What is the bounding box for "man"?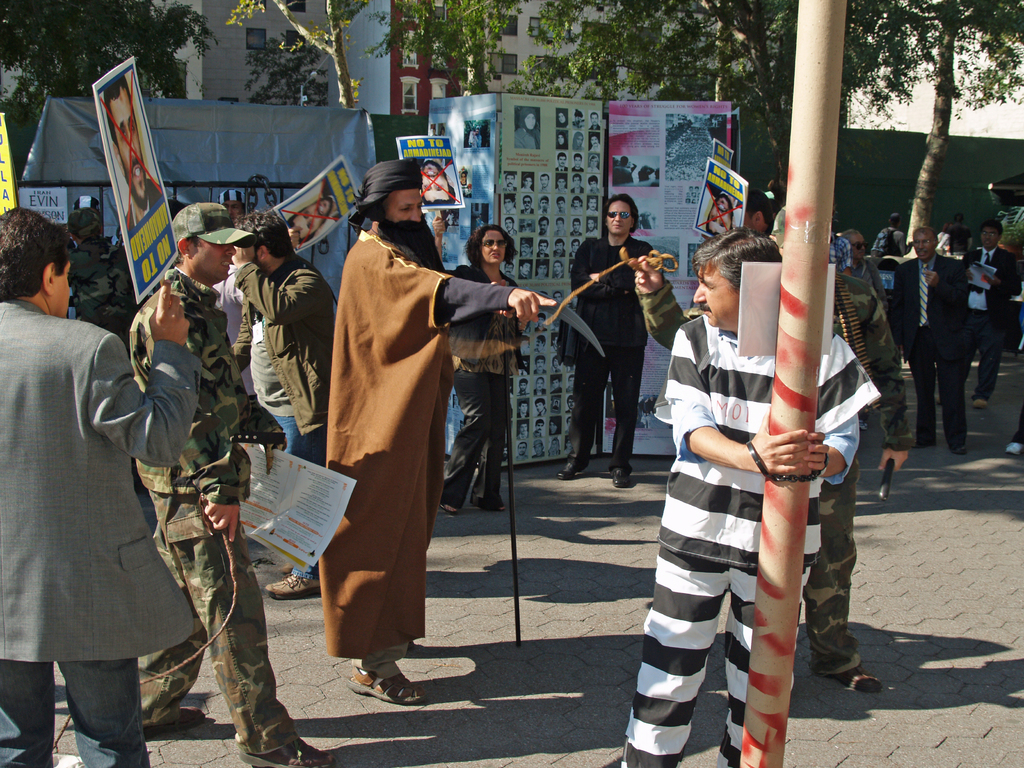
506:196:511:211.
